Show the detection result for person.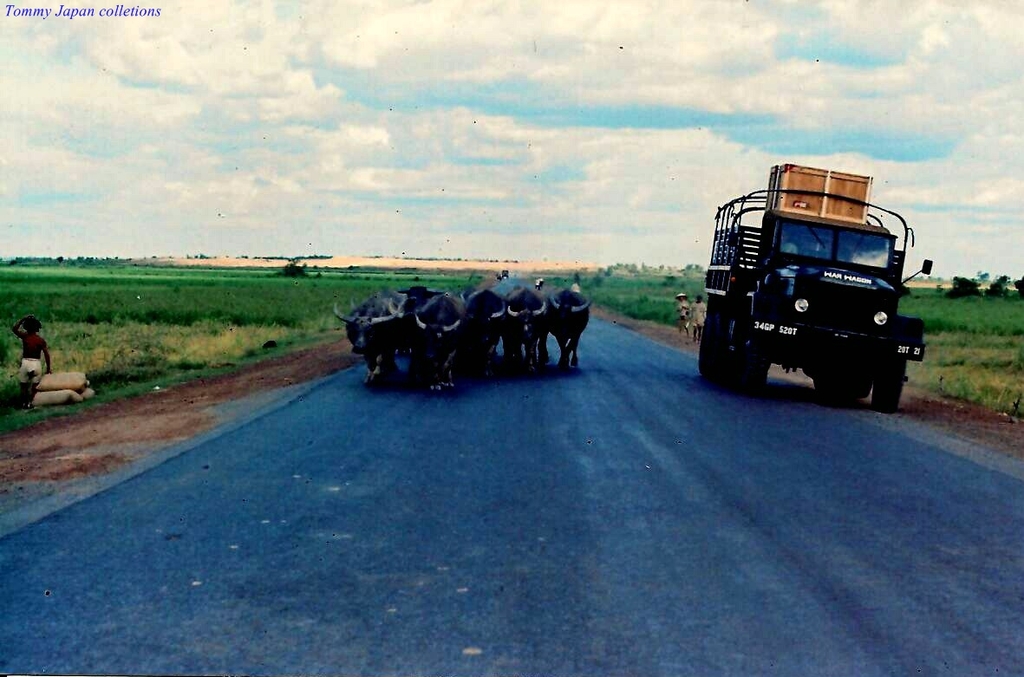
[left=13, top=316, right=52, bottom=411].
